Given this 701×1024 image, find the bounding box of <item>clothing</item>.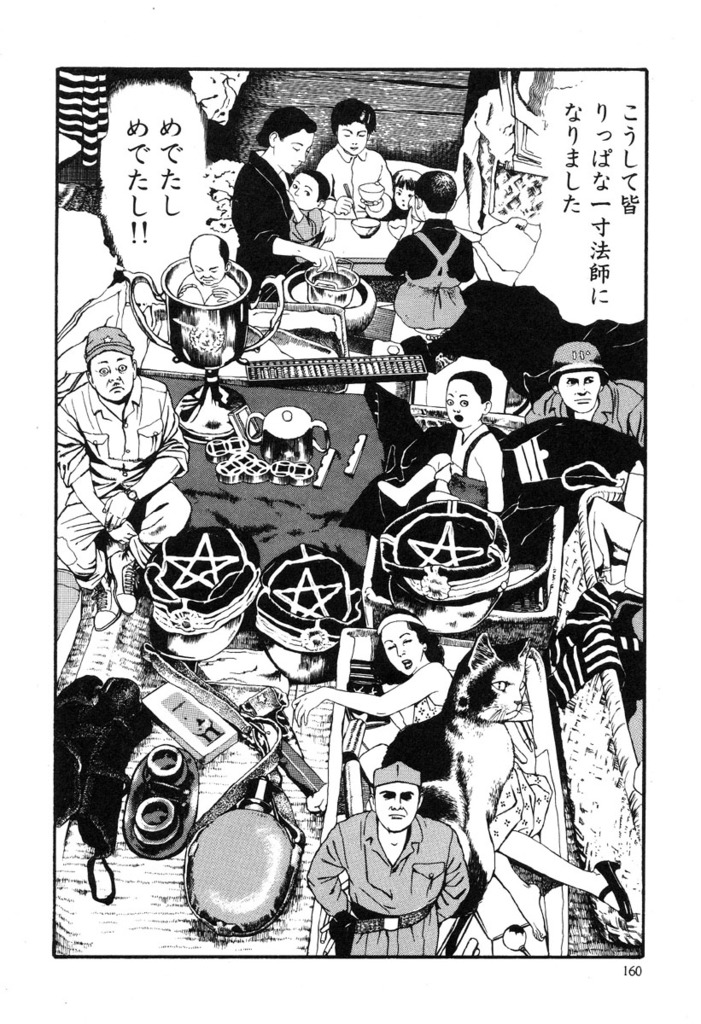
240/152/307/279.
